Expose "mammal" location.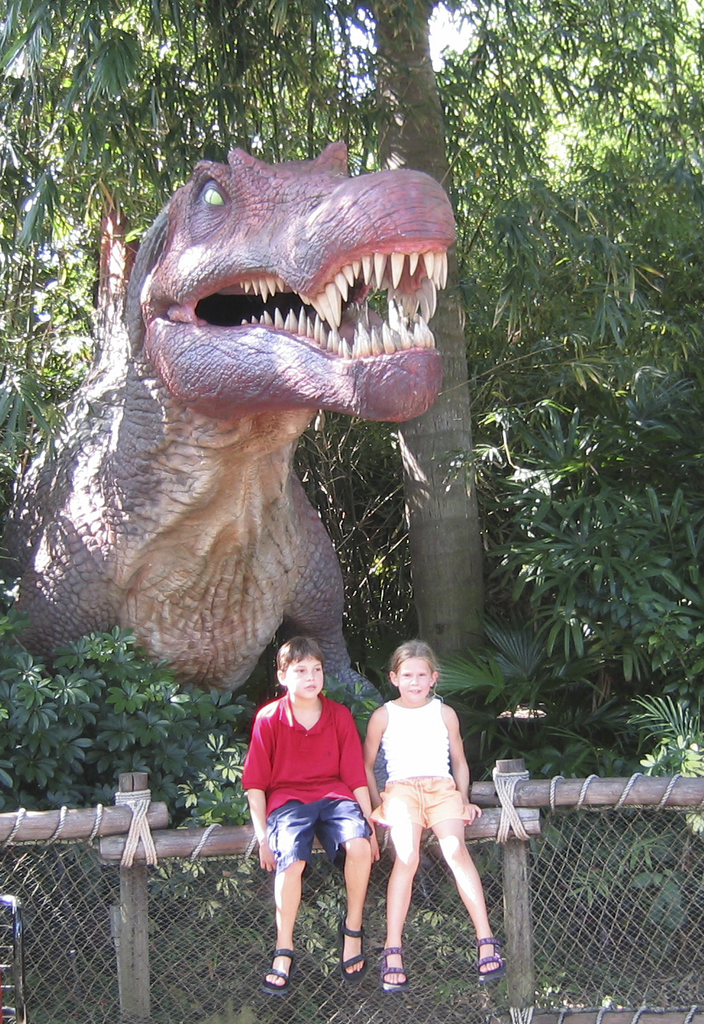
Exposed at <box>242,655,376,954</box>.
